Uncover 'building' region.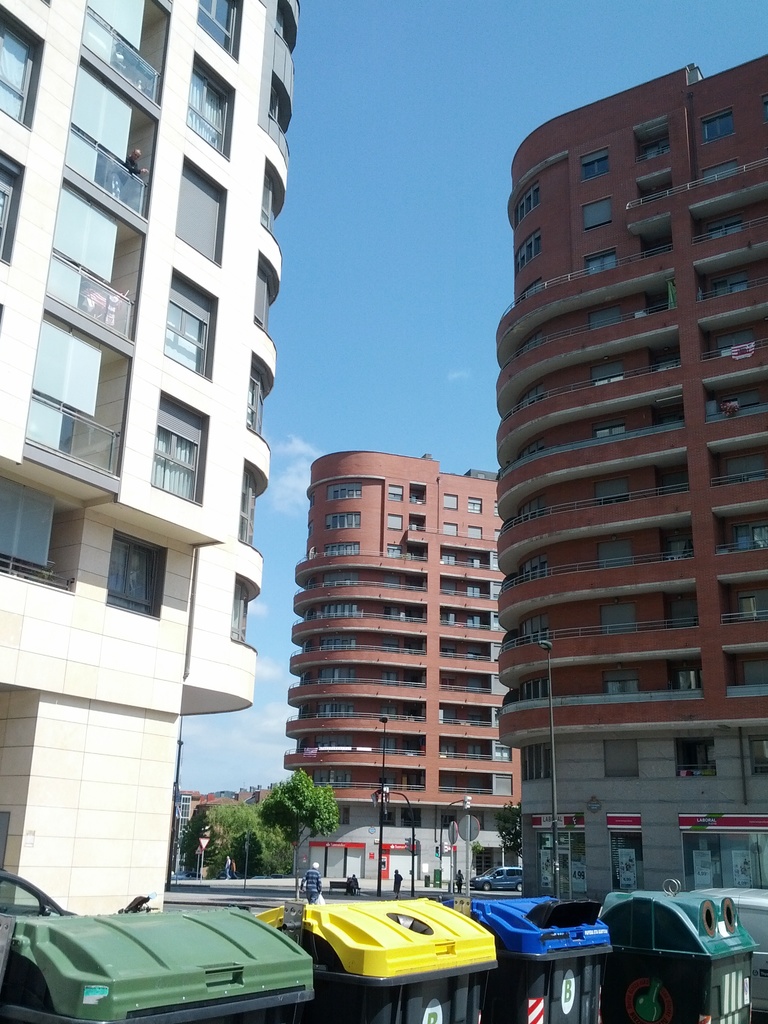
Uncovered: select_region(498, 47, 767, 899).
